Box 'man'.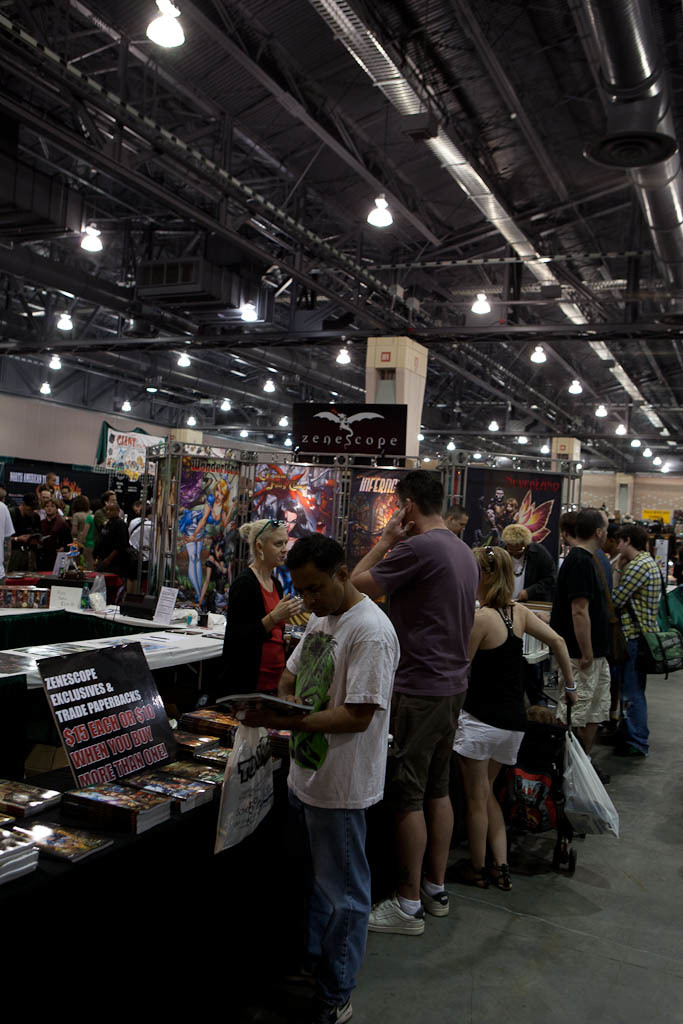
0,502,14,580.
